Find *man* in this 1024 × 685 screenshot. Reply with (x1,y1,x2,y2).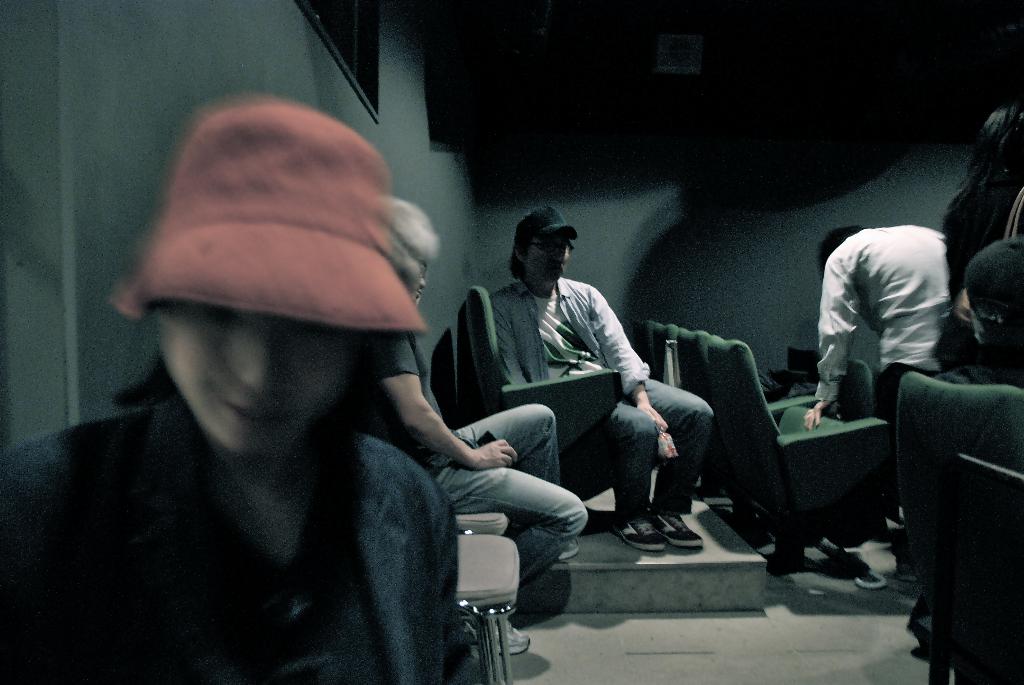
(467,232,713,559).
